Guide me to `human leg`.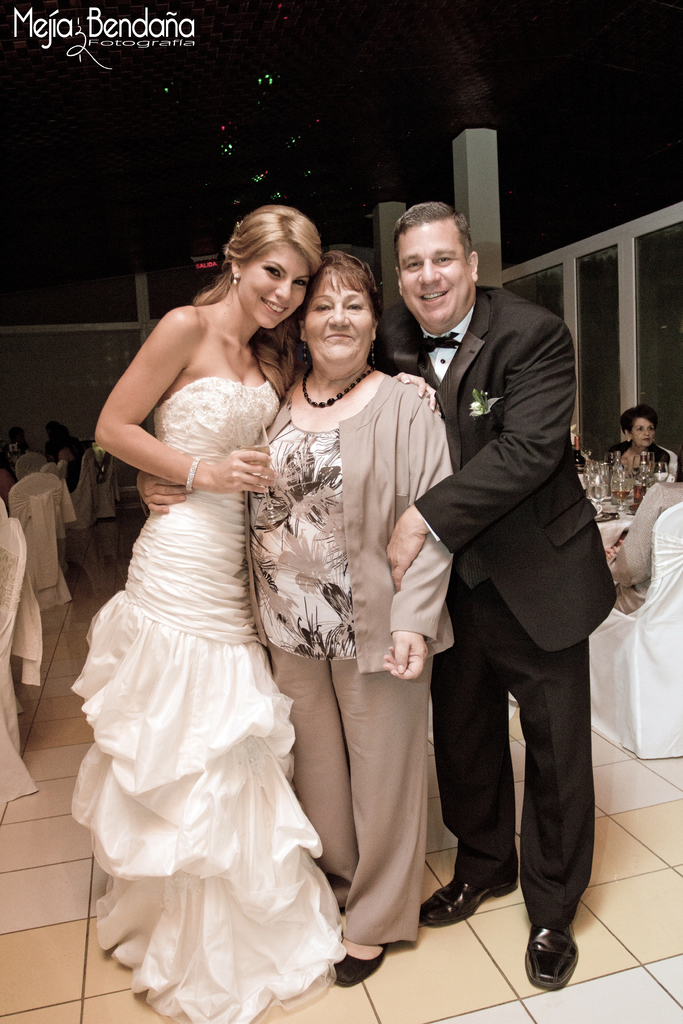
Guidance: box(331, 607, 429, 987).
